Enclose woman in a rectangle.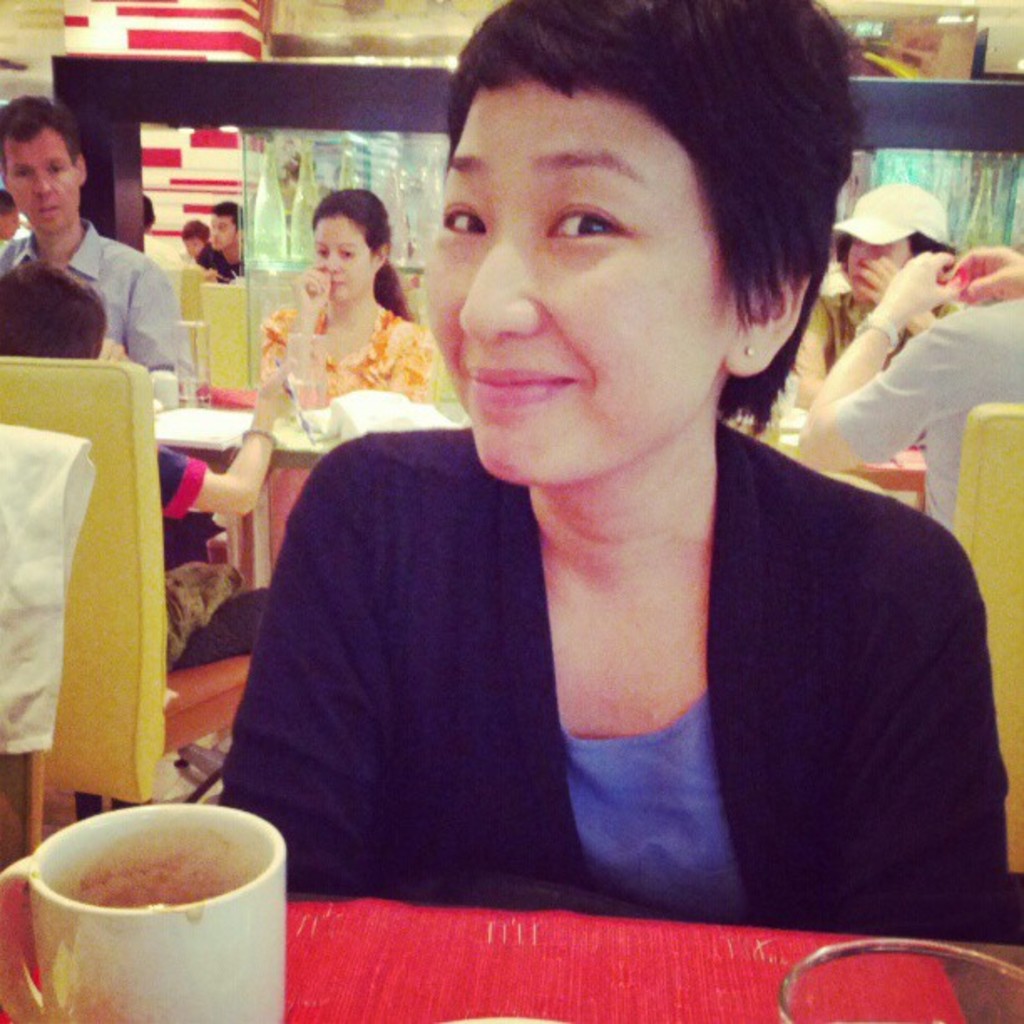
crop(224, 2, 965, 954).
